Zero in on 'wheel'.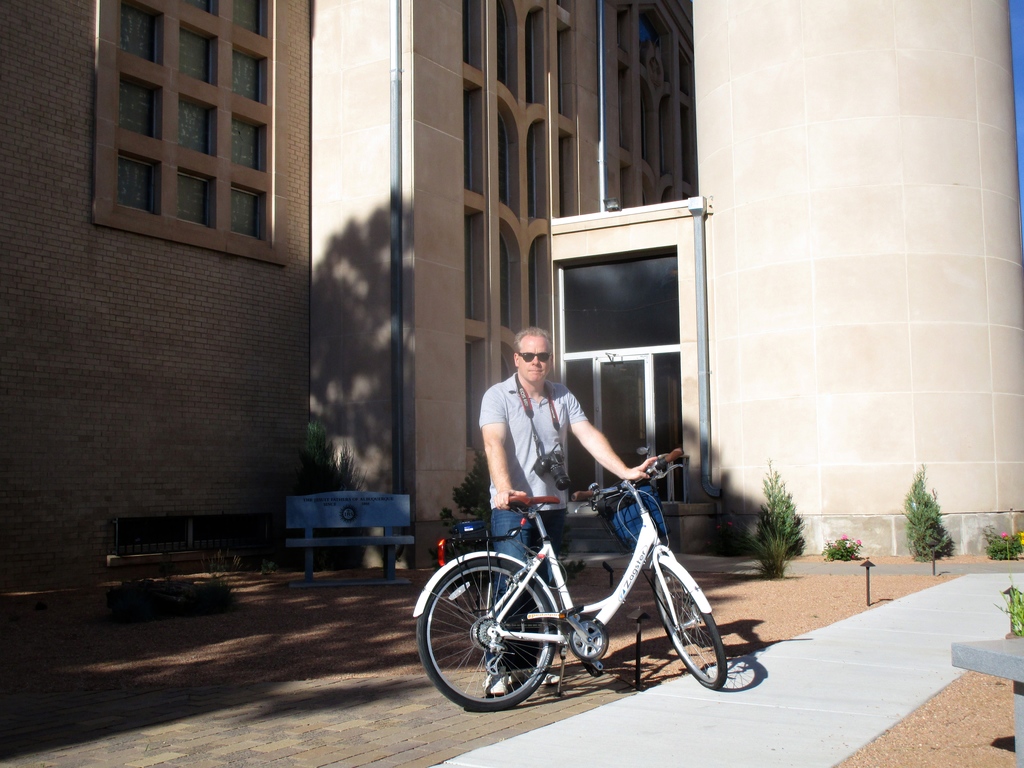
Zeroed in: crop(427, 568, 568, 714).
